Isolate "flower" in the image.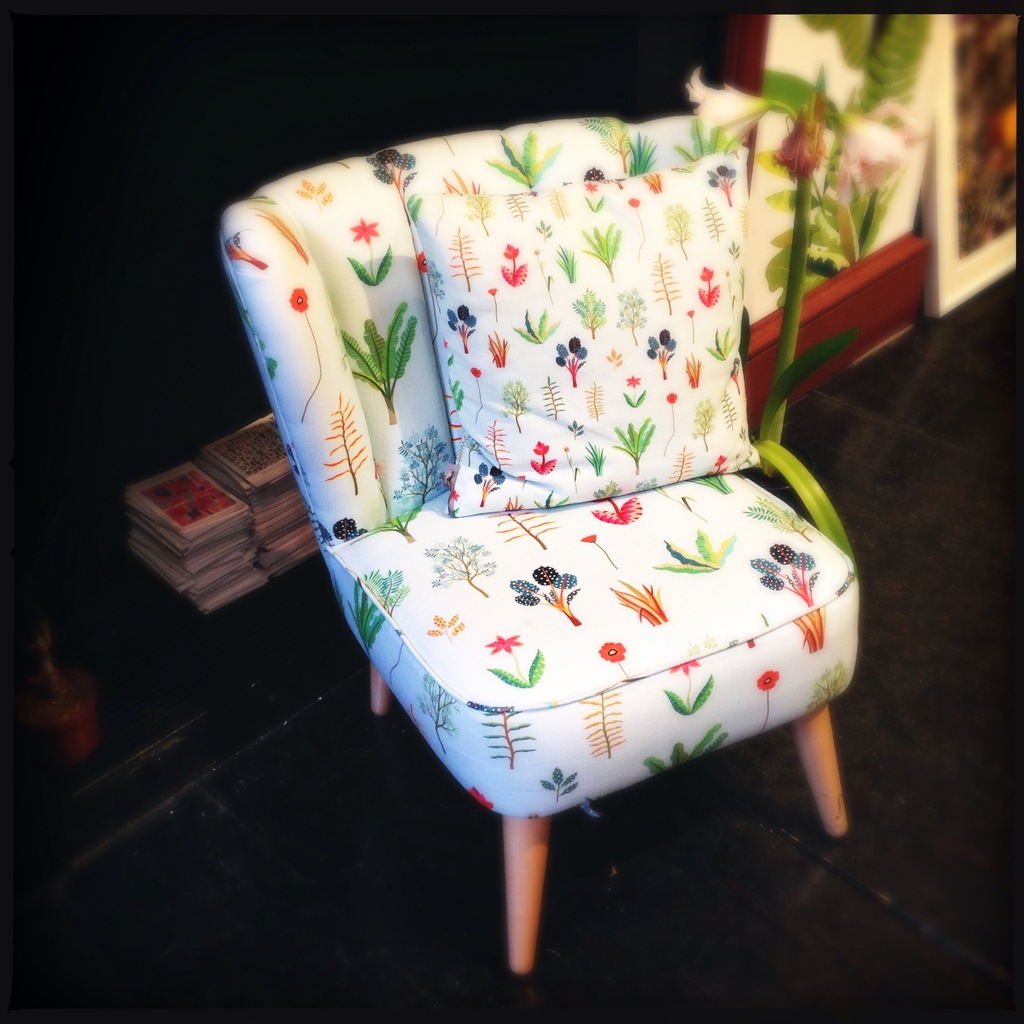
Isolated region: <region>485, 636, 522, 653</region>.
